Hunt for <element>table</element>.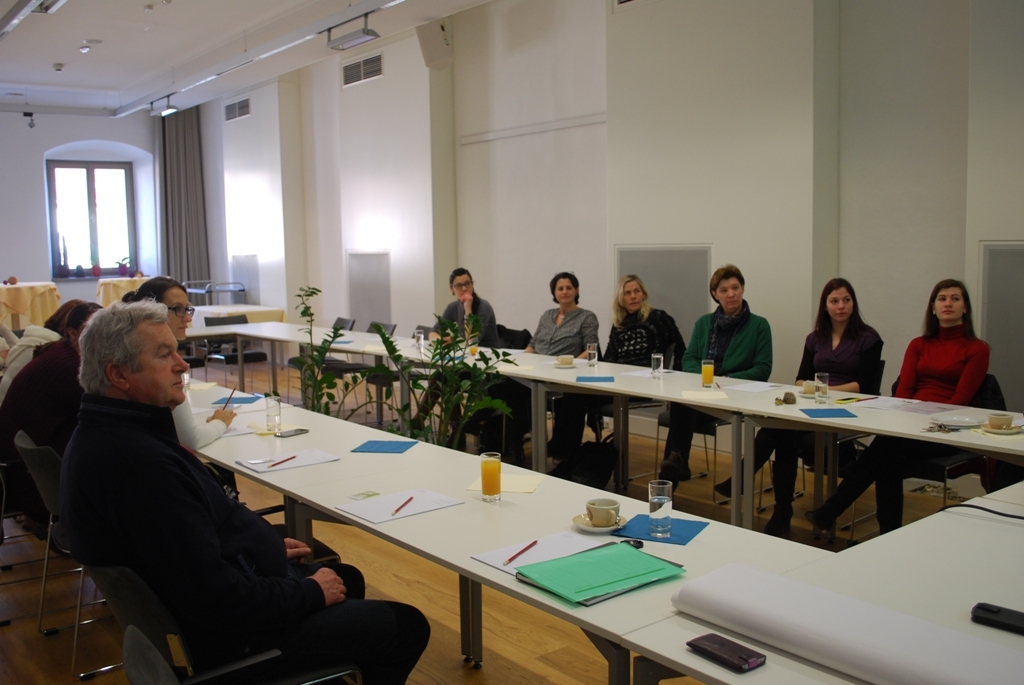
Hunted down at left=99, top=267, right=142, bottom=303.
